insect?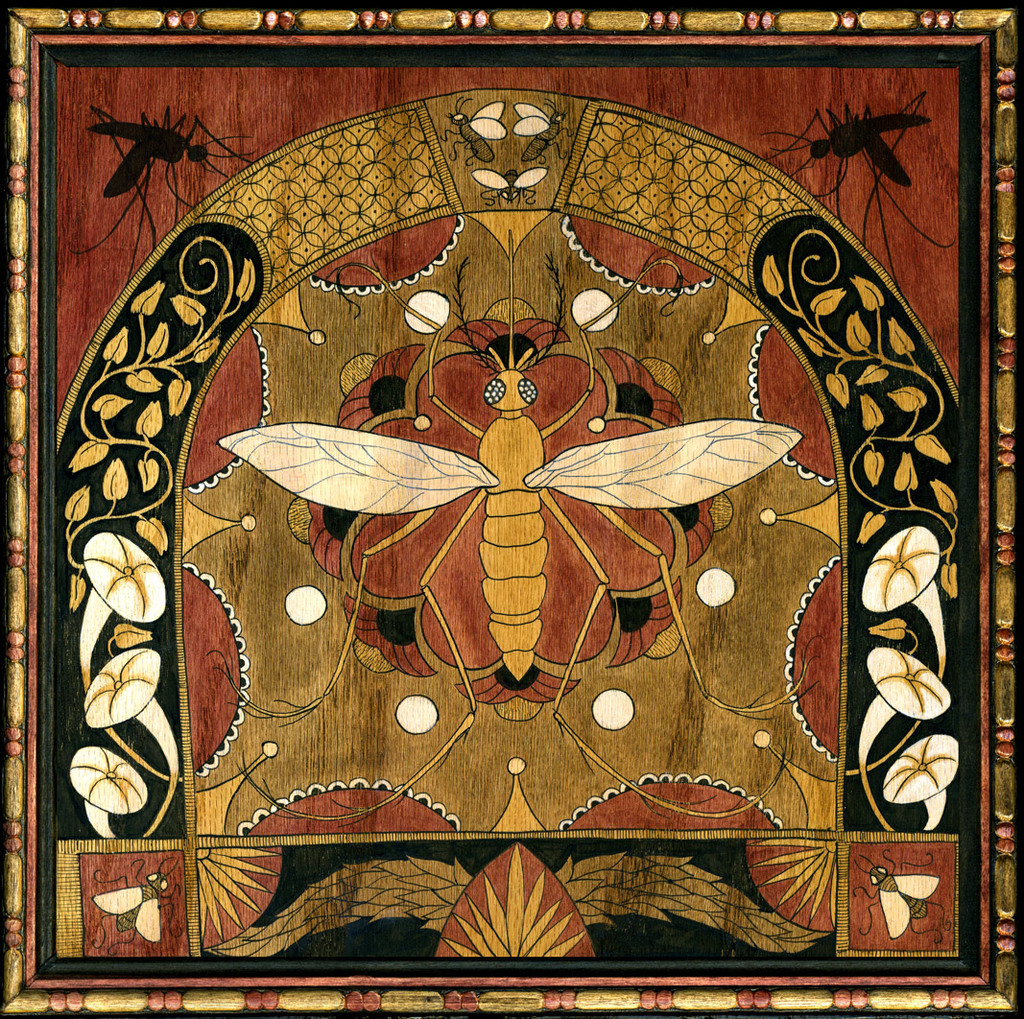
(x1=71, y1=98, x2=257, y2=266)
